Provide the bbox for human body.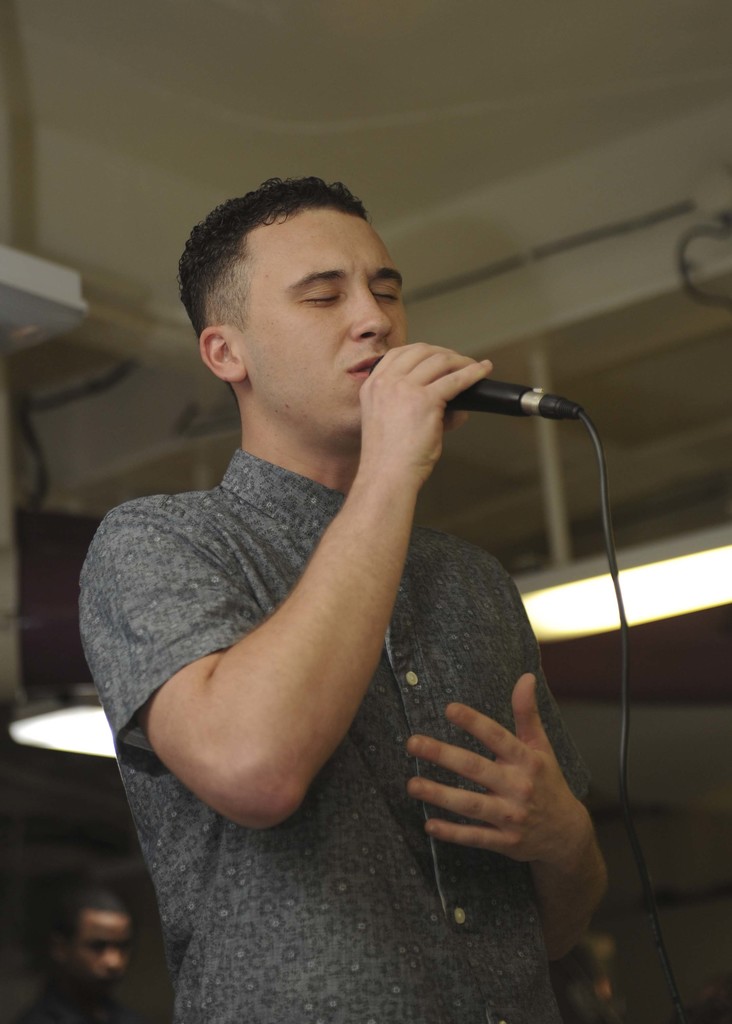
42:223:652:988.
